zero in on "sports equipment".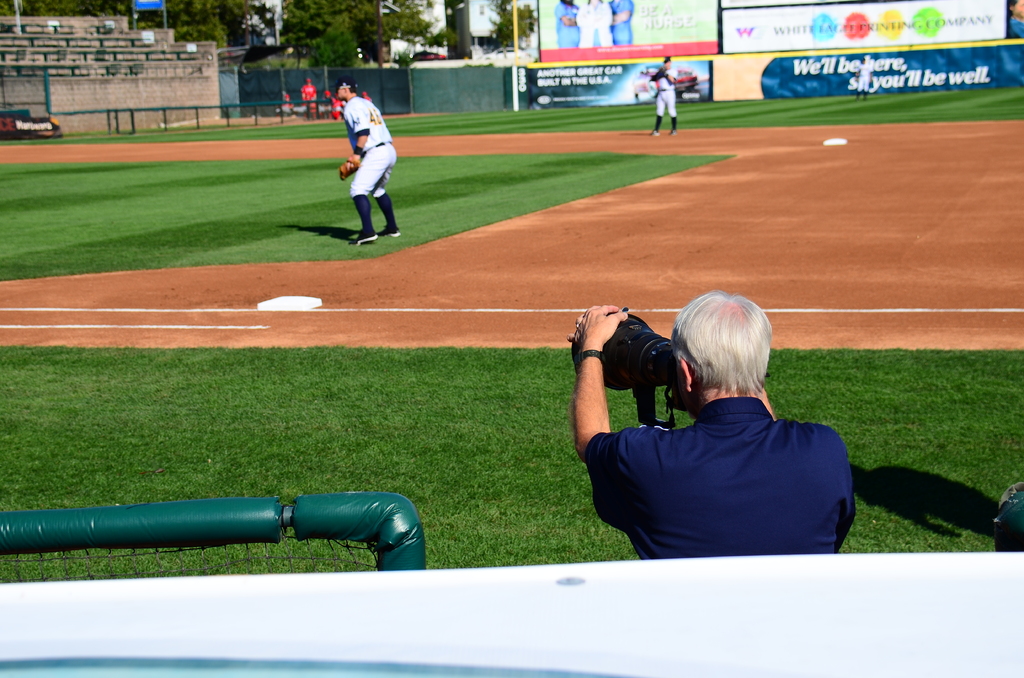
Zeroed in: bbox=[337, 157, 360, 181].
